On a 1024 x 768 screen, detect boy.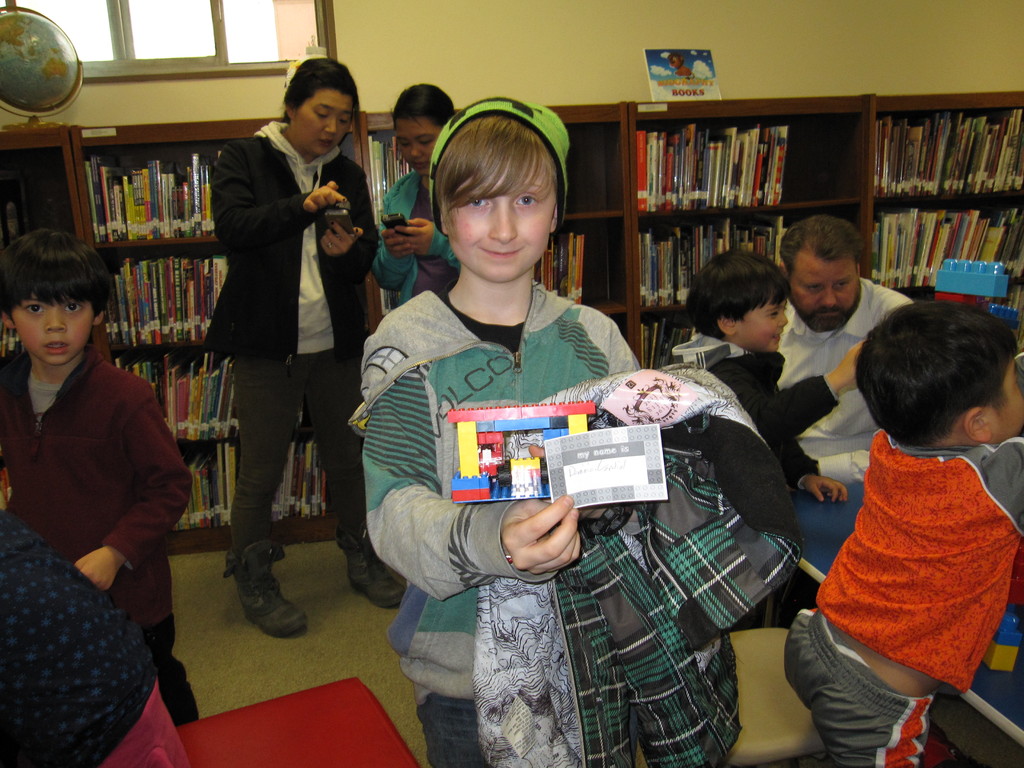
l=0, t=227, r=216, b=723.
